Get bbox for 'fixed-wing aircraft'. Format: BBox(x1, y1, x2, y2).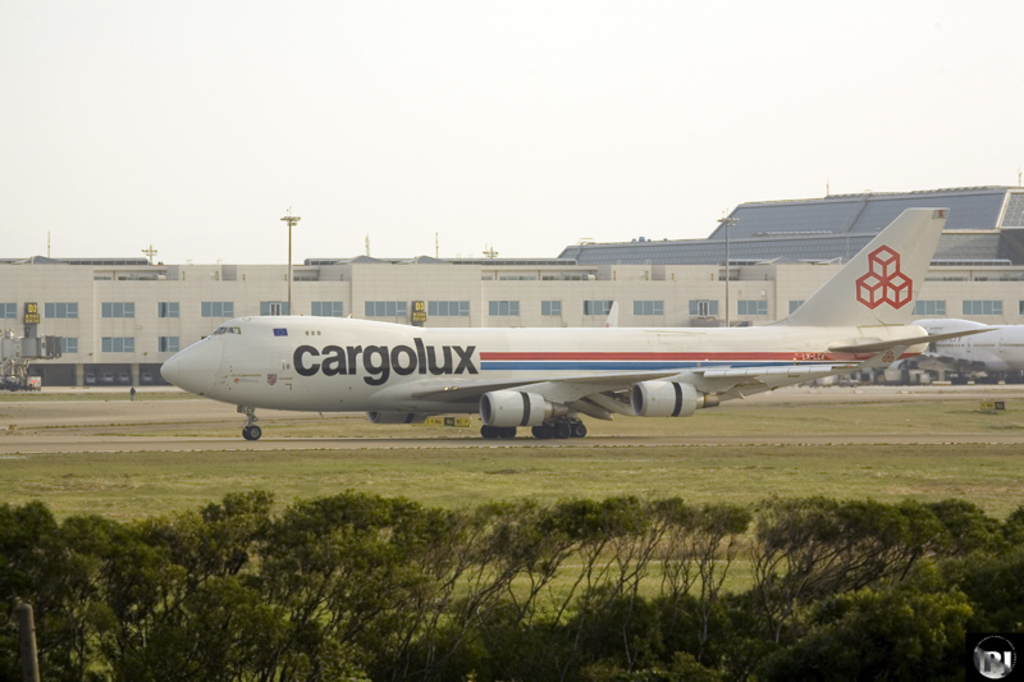
BBox(151, 201, 1007, 440).
